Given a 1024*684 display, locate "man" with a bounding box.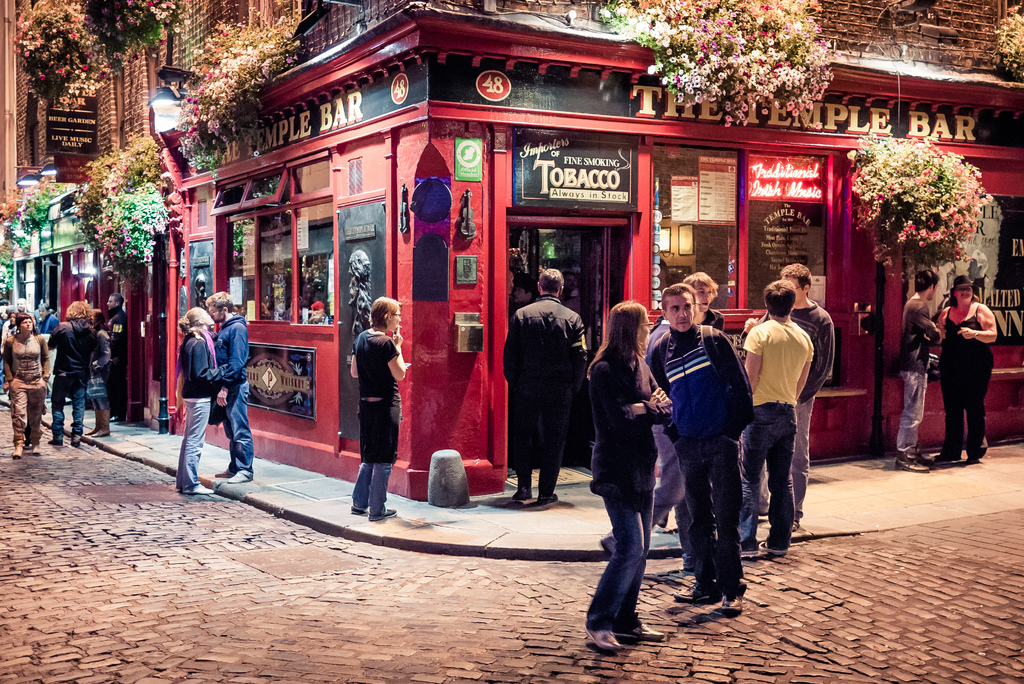
Located: [left=762, top=260, right=830, bottom=529].
